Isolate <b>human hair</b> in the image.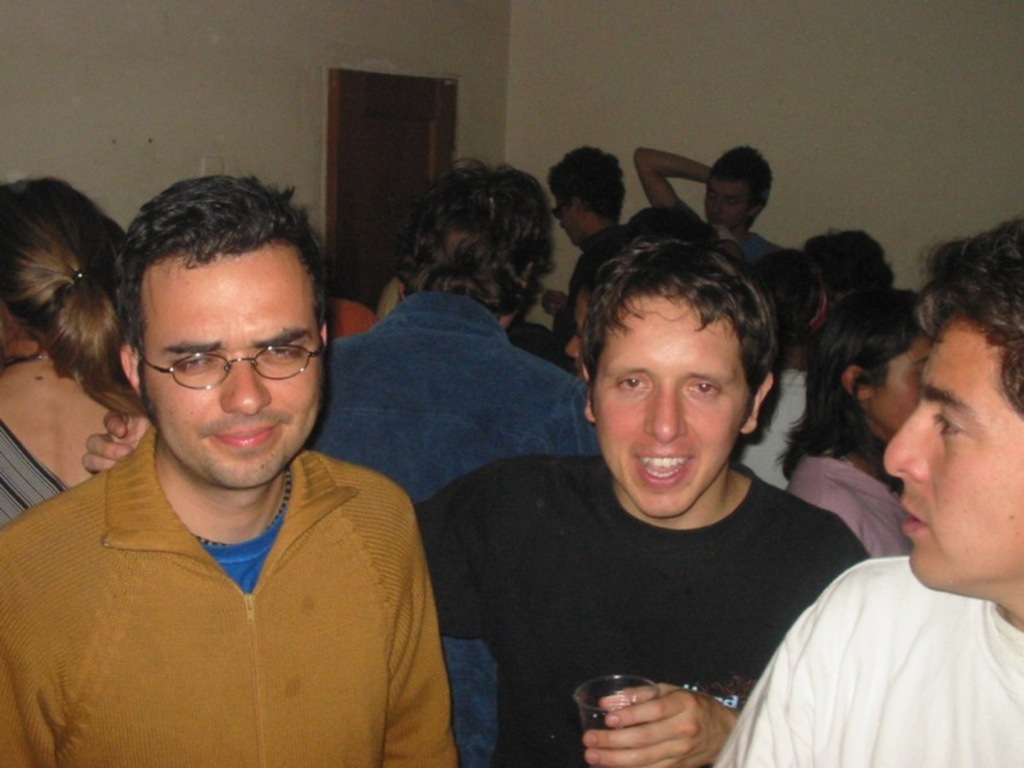
Isolated region: region(0, 178, 142, 421).
